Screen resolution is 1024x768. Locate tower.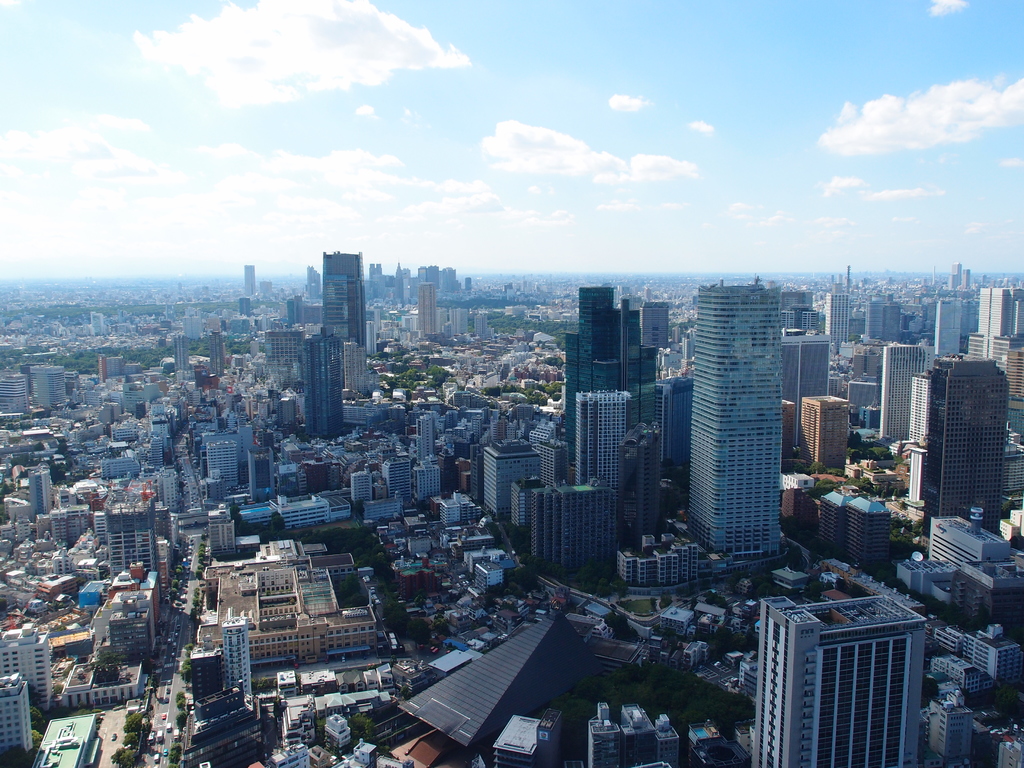
<region>413, 401, 431, 458</region>.
